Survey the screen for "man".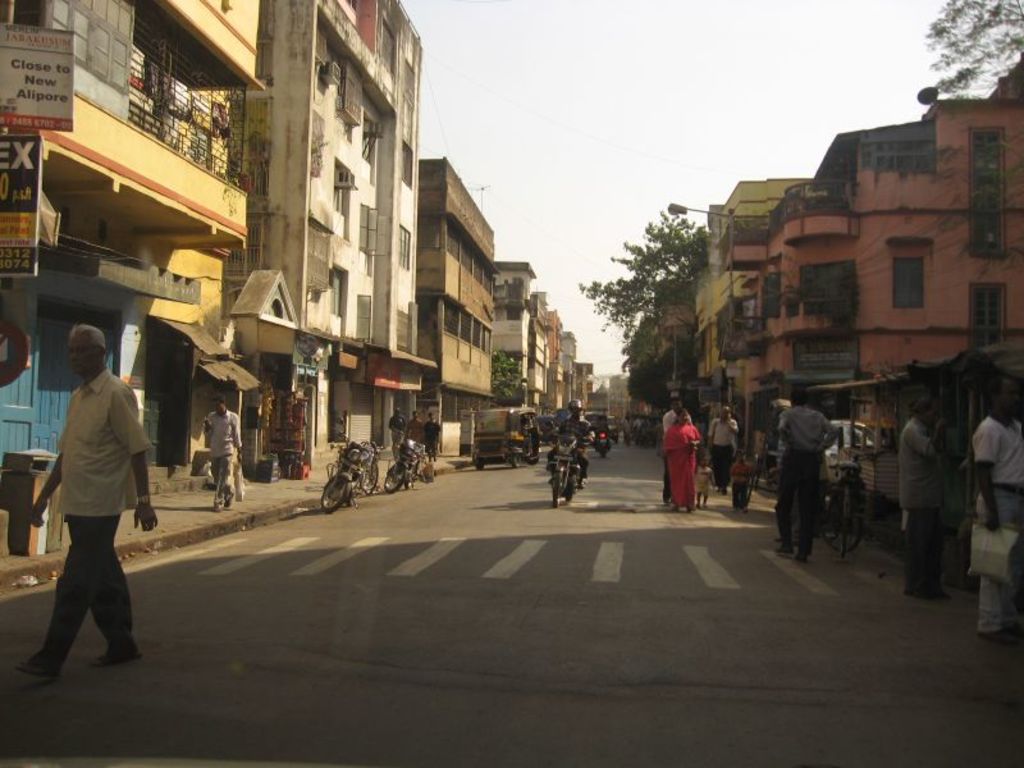
Survey found: (x1=425, y1=412, x2=440, y2=461).
